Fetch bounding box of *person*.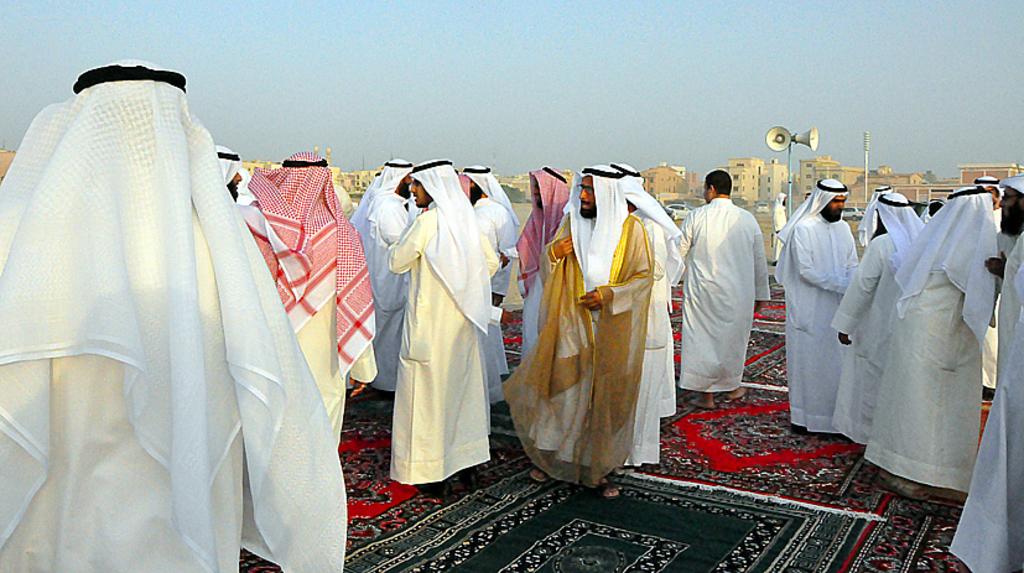
Bbox: detection(856, 184, 971, 509).
